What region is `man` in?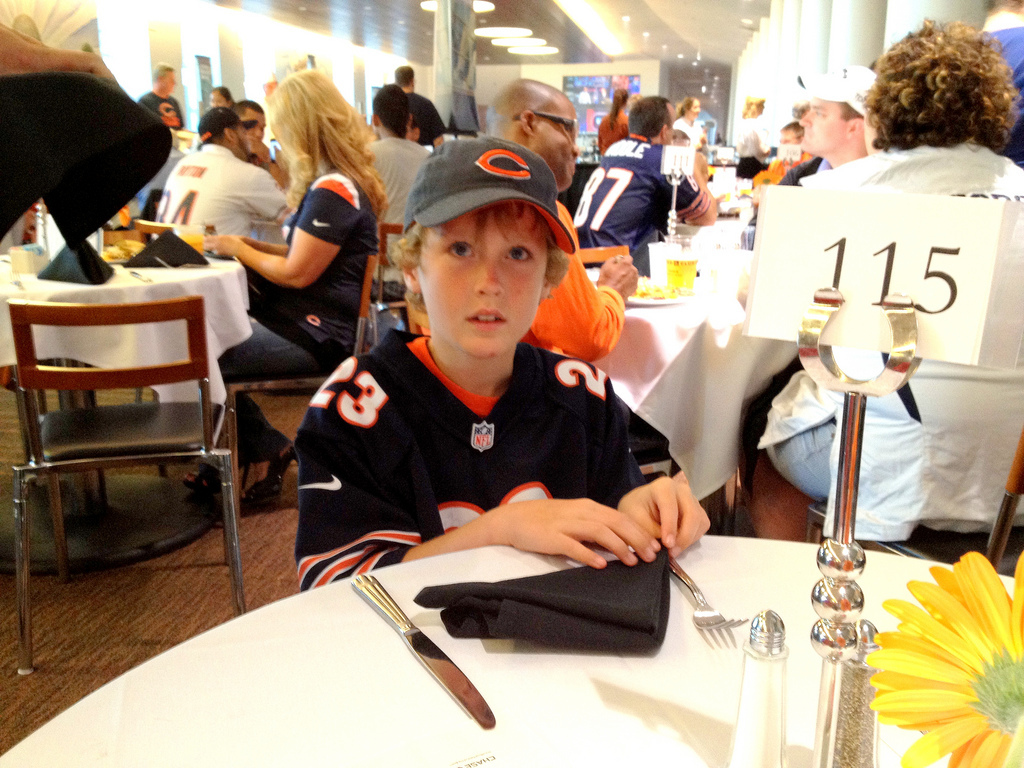
(231,96,288,185).
